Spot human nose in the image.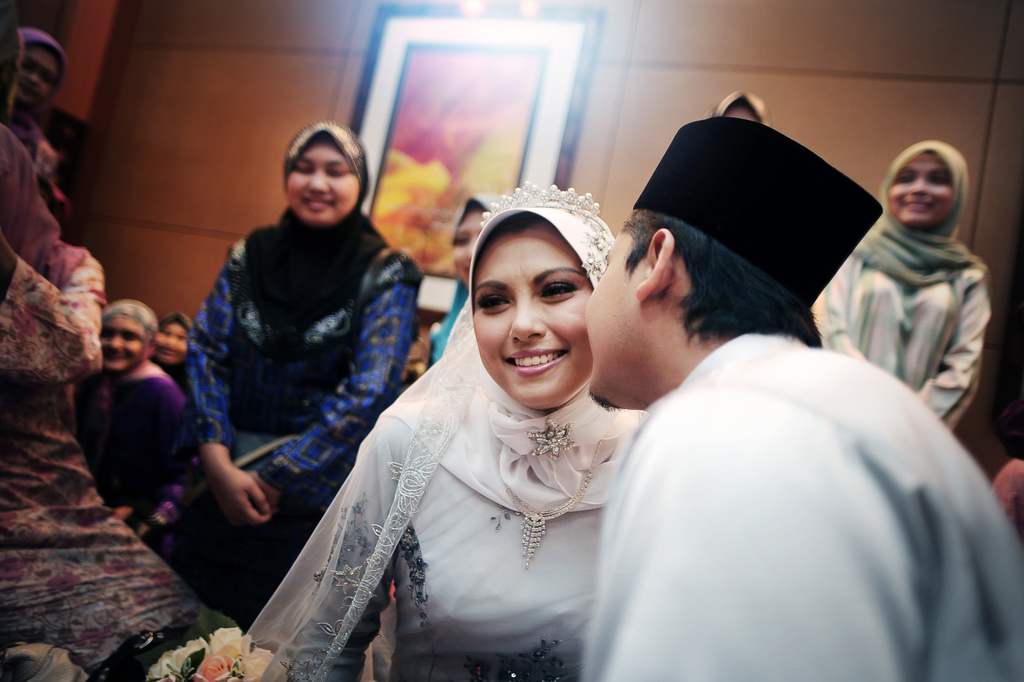
human nose found at detection(508, 302, 546, 343).
